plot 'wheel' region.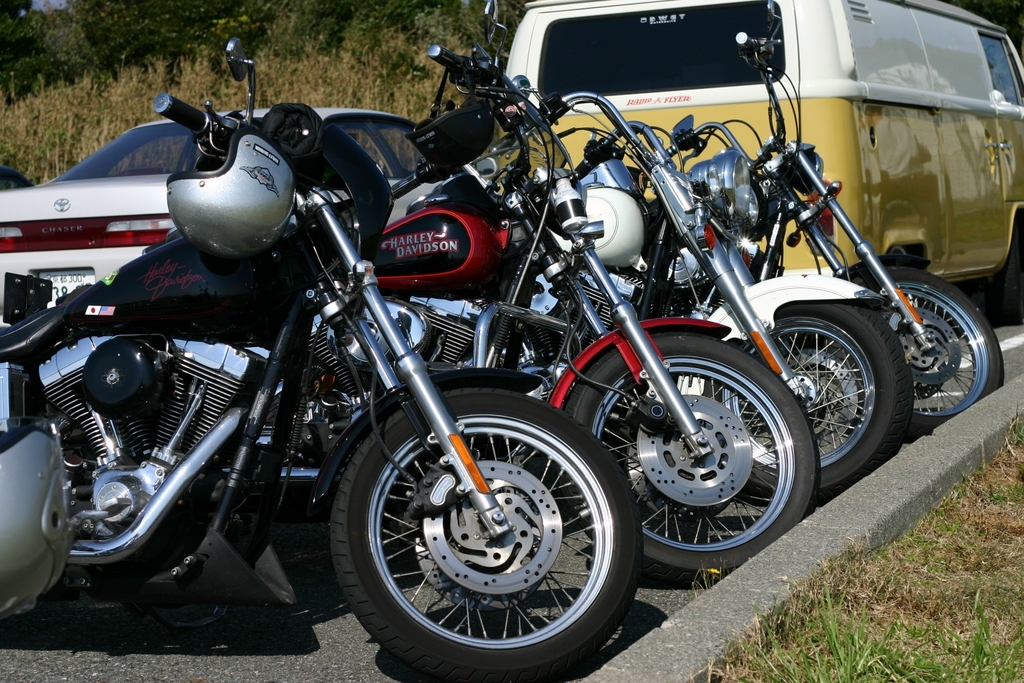
Plotted at 989 216 1023 323.
